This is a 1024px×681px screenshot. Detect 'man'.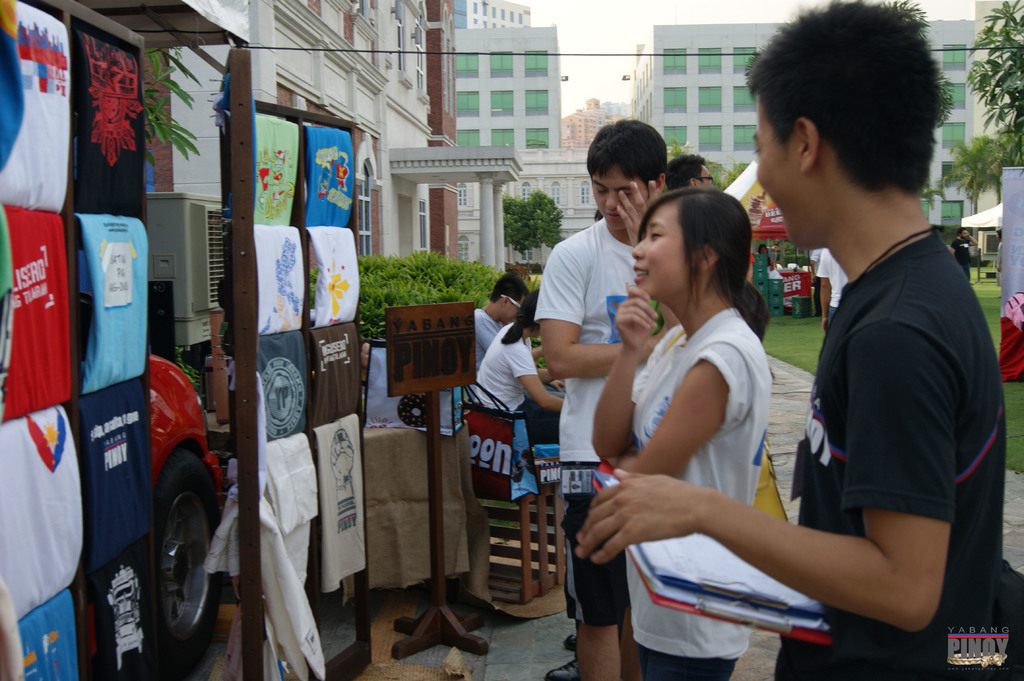
locate(815, 244, 850, 330).
